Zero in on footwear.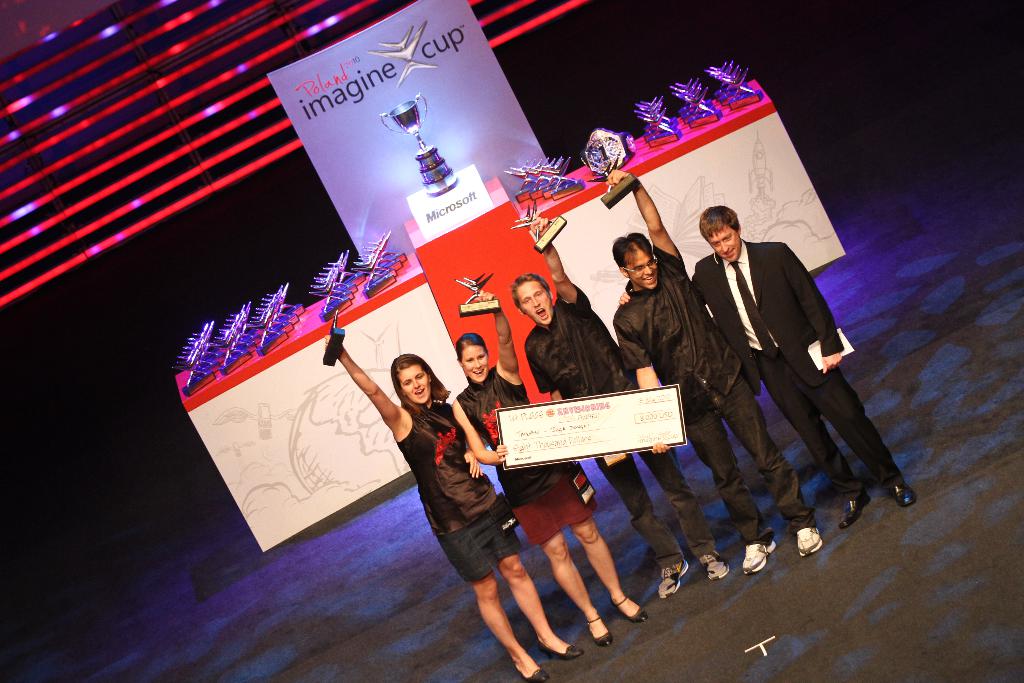
Zeroed in: region(893, 486, 914, 506).
